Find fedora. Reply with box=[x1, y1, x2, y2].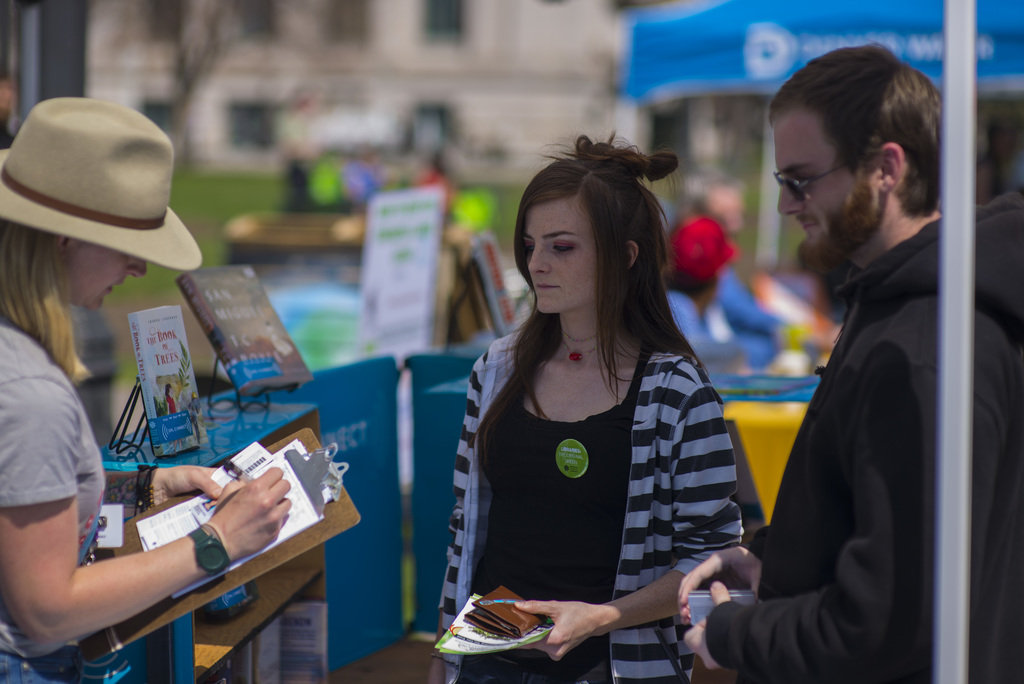
box=[0, 92, 204, 265].
